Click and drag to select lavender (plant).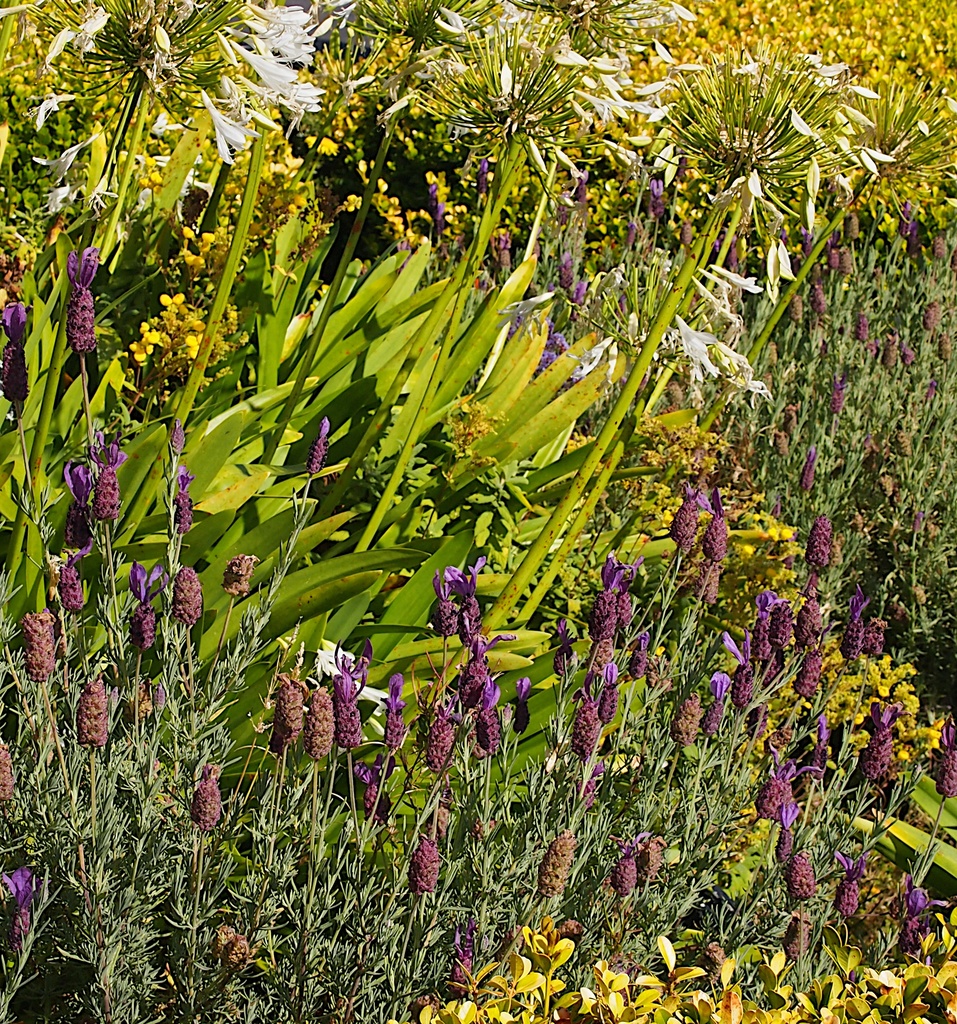
Selection: {"left": 407, "top": 838, "right": 438, "bottom": 895}.
